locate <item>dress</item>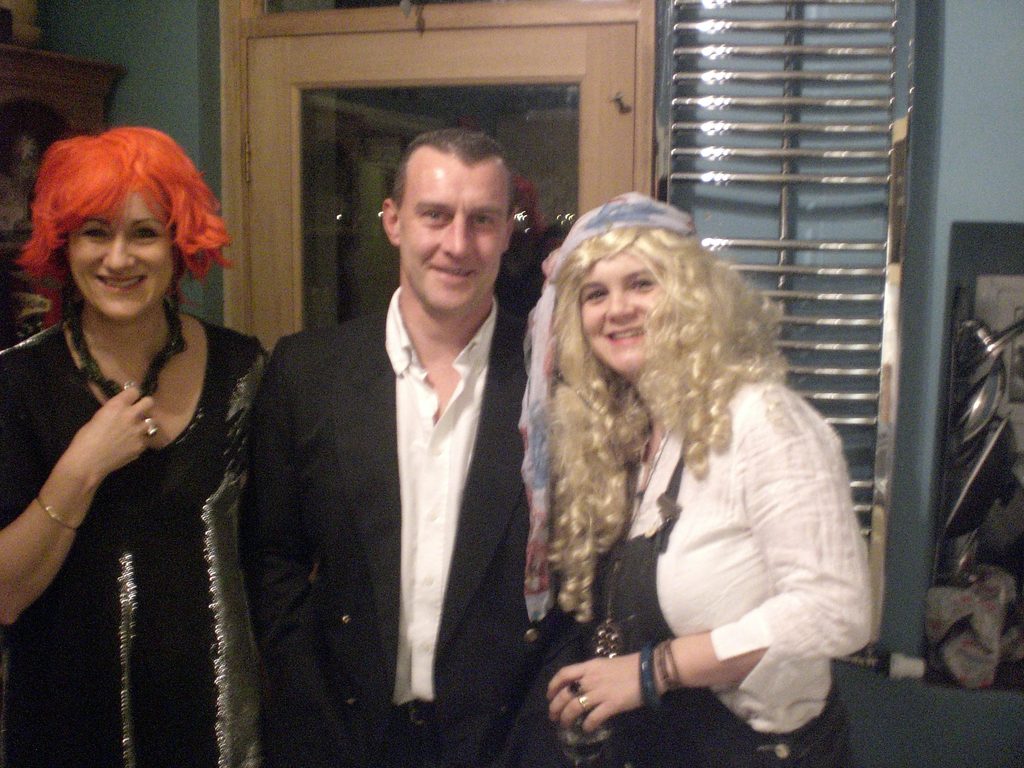
<region>0, 314, 272, 767</region>
